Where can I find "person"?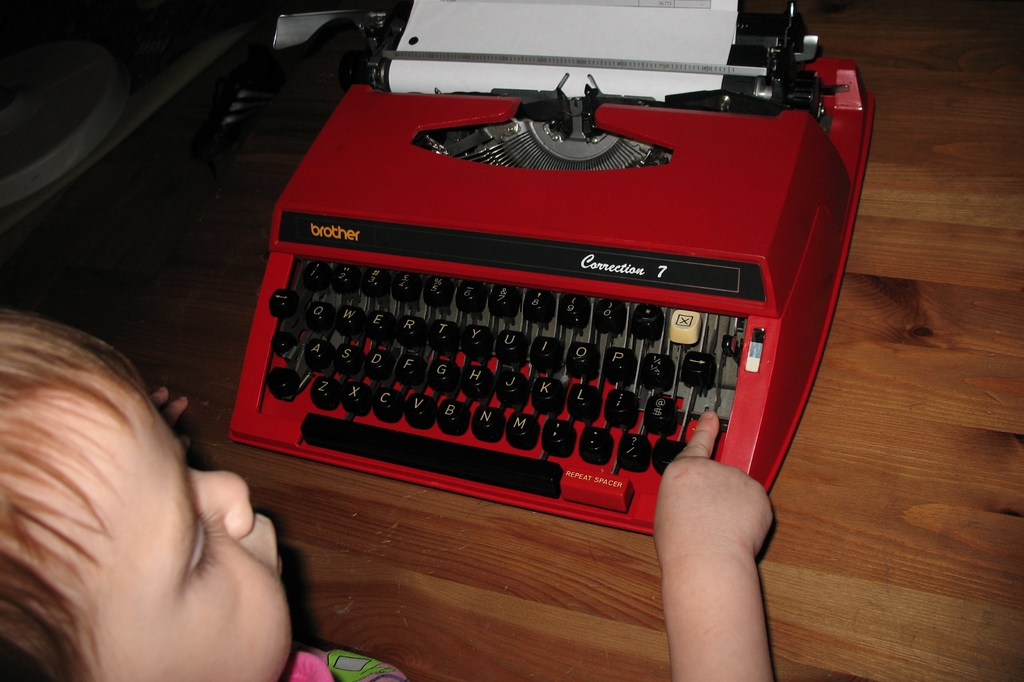
You can find it at x1=0, y1=302, x2=787, y2=681.
